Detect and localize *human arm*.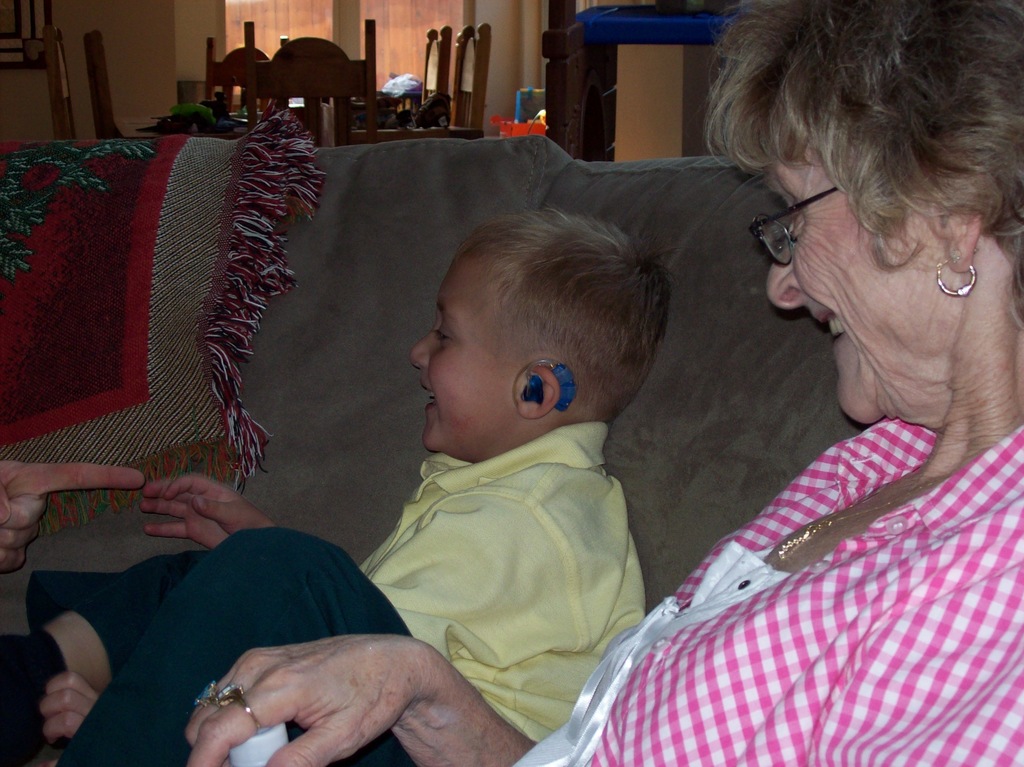
Localized at (0,459,146,576).
